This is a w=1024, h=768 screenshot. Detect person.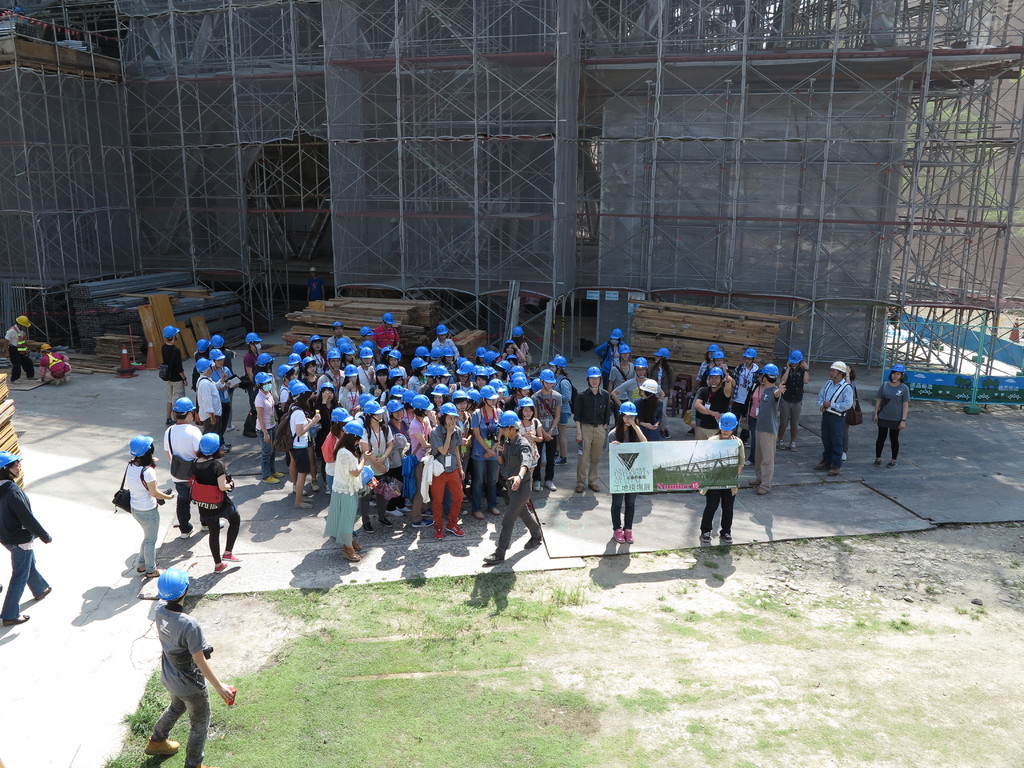
locate(709, 348, 733, 378).
